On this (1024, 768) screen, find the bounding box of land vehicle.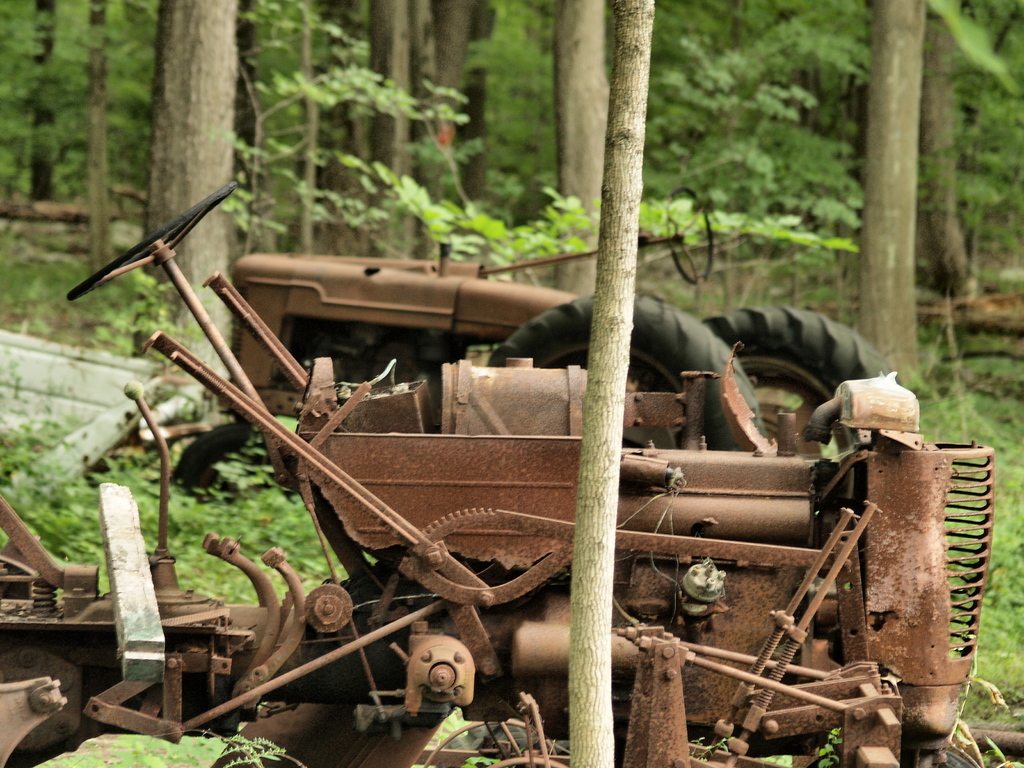
Bounding box: x1=0, y1=168, x2=1018, y2=767.
